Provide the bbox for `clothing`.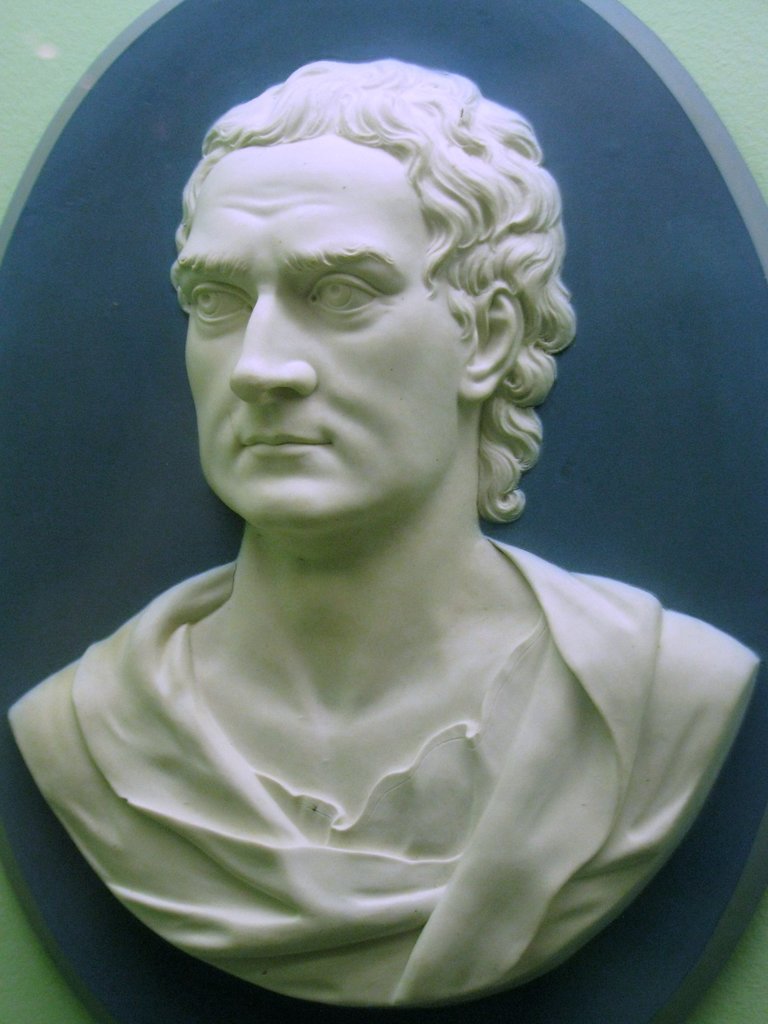
x1=0 y1=535 x2=764 y2=1007.
